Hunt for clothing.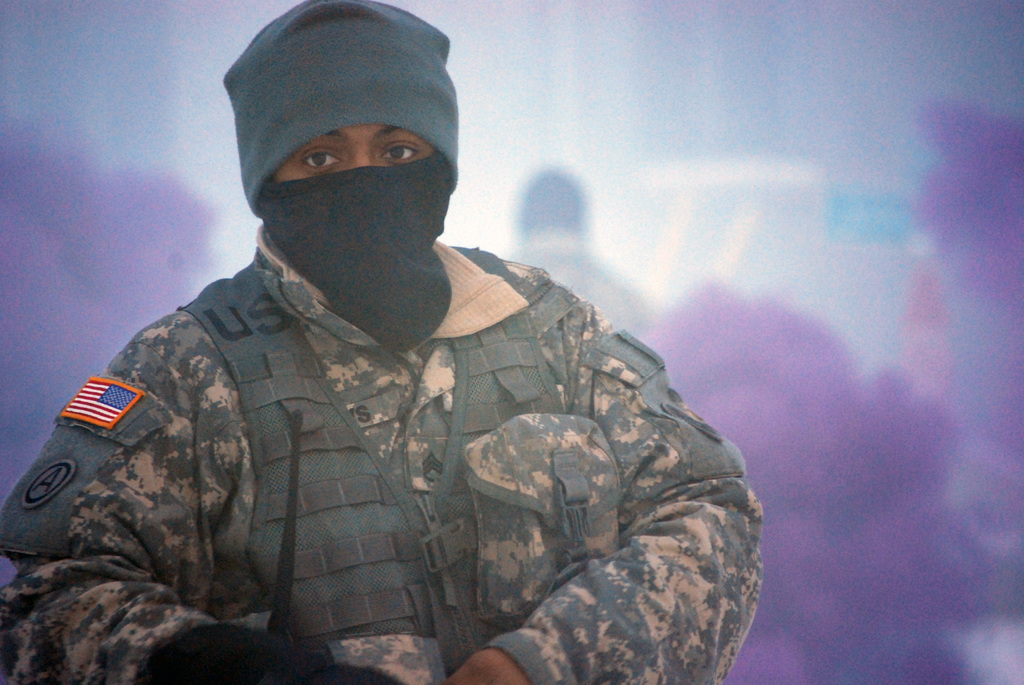
Hunted down at BBox(35, 239, 726, 666).
